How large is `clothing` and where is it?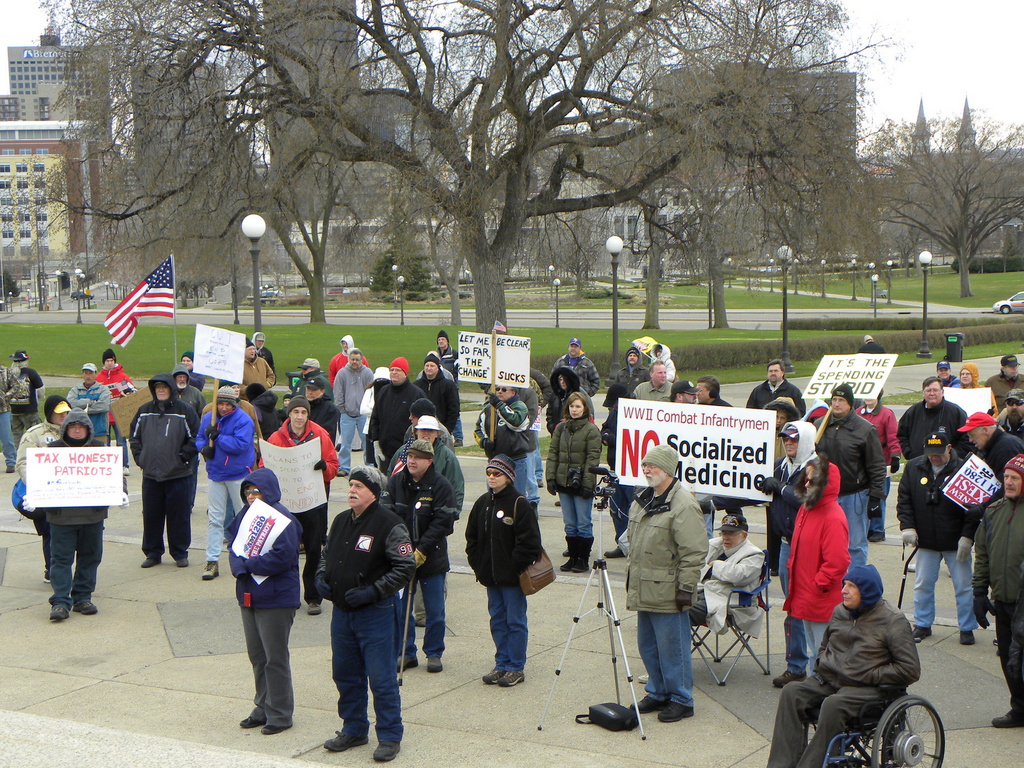
Bounding box: locate(130, 375, 198, 569).
